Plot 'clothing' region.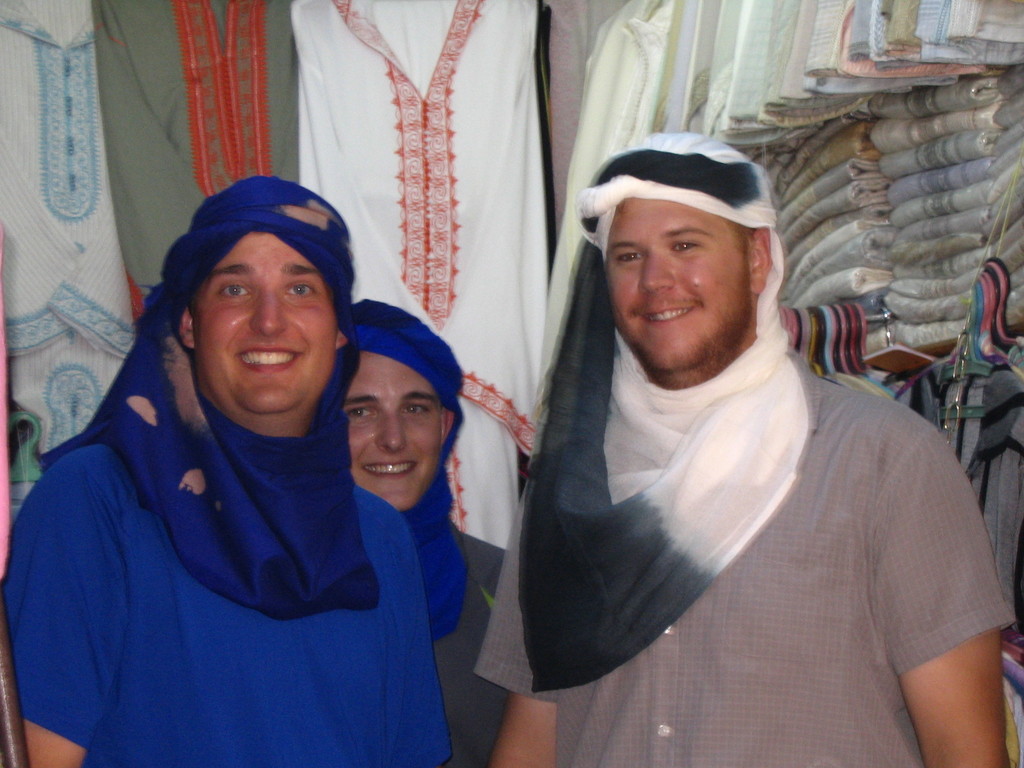
Plotted at {"left": 342, "top": 296, "right": 504, "bottom": 767}.
